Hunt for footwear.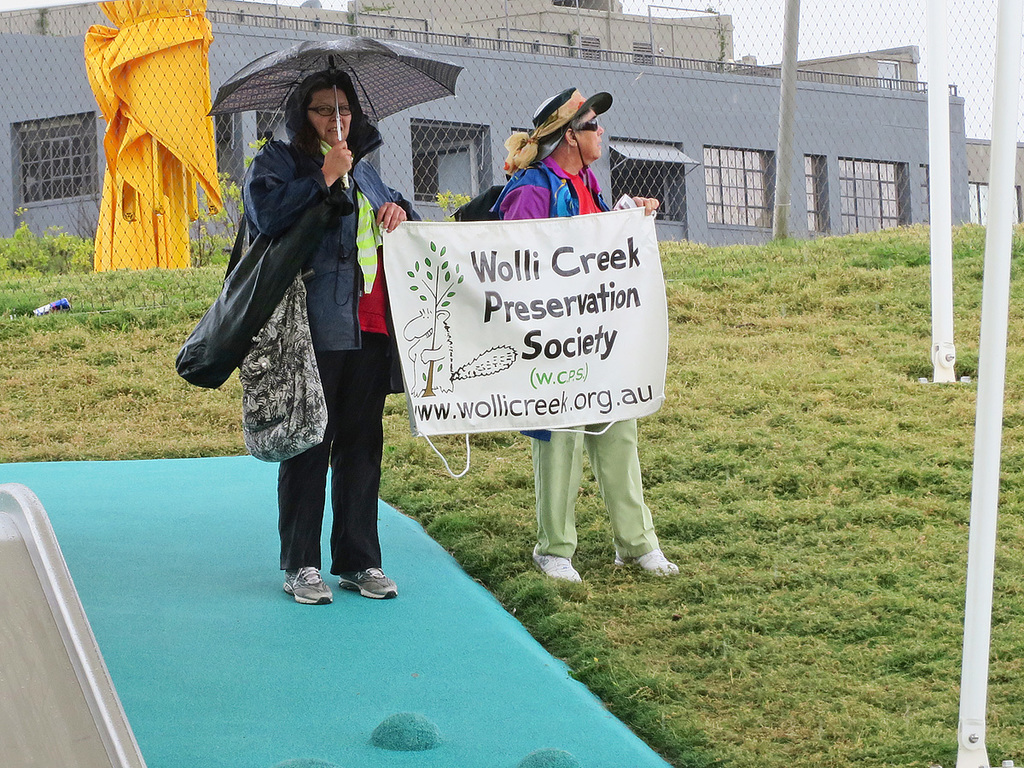
Hunted down at rect(609, 545, 678, 575).
